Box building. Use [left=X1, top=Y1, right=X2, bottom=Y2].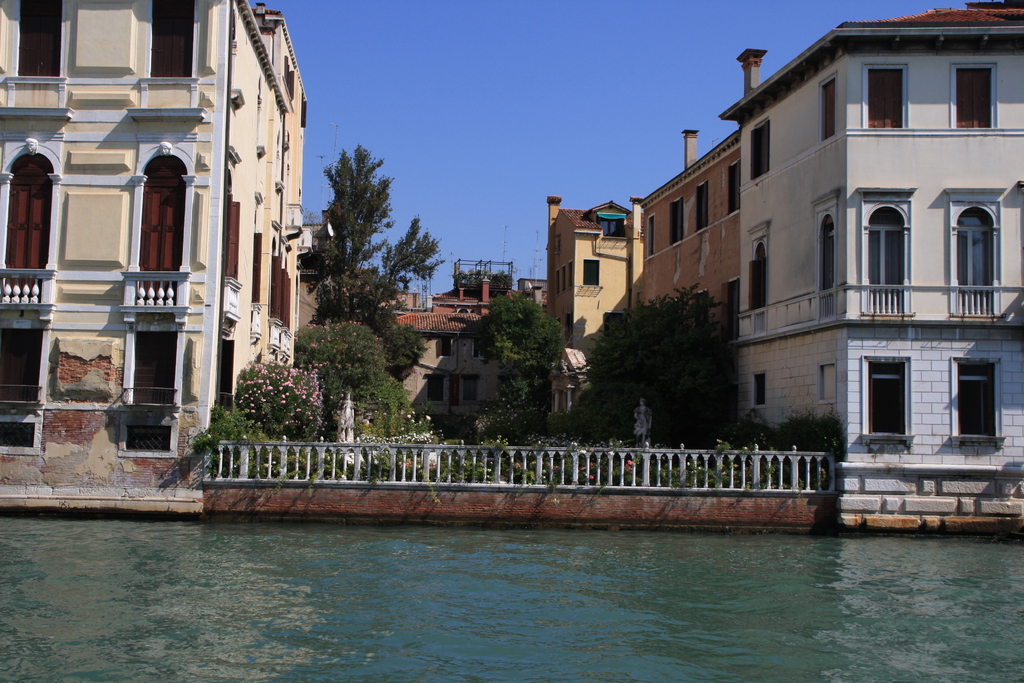
[left=396, top=313, right=504, bottom=417].
